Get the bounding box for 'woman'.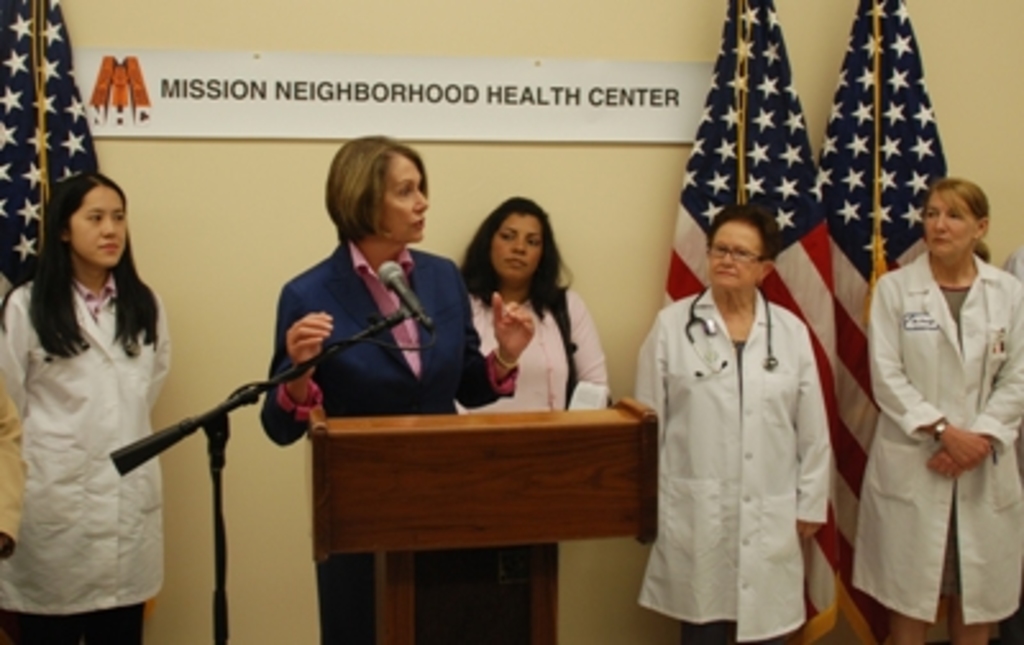
rect(632, 210, 832, 642).
